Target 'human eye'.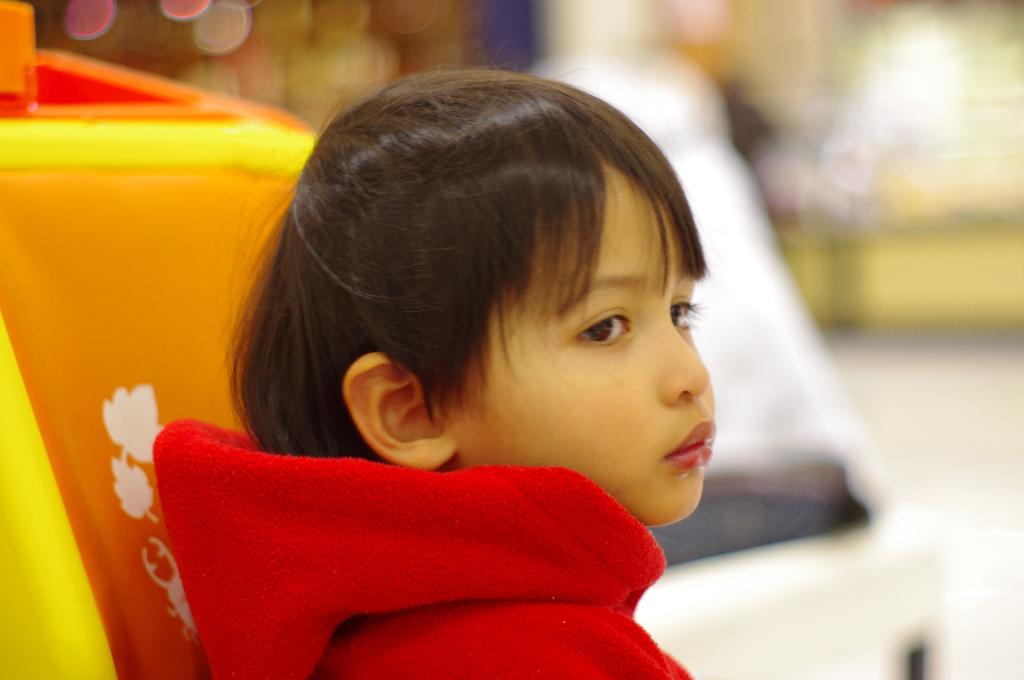
Target region: locate(574, 314, 630, 346).
